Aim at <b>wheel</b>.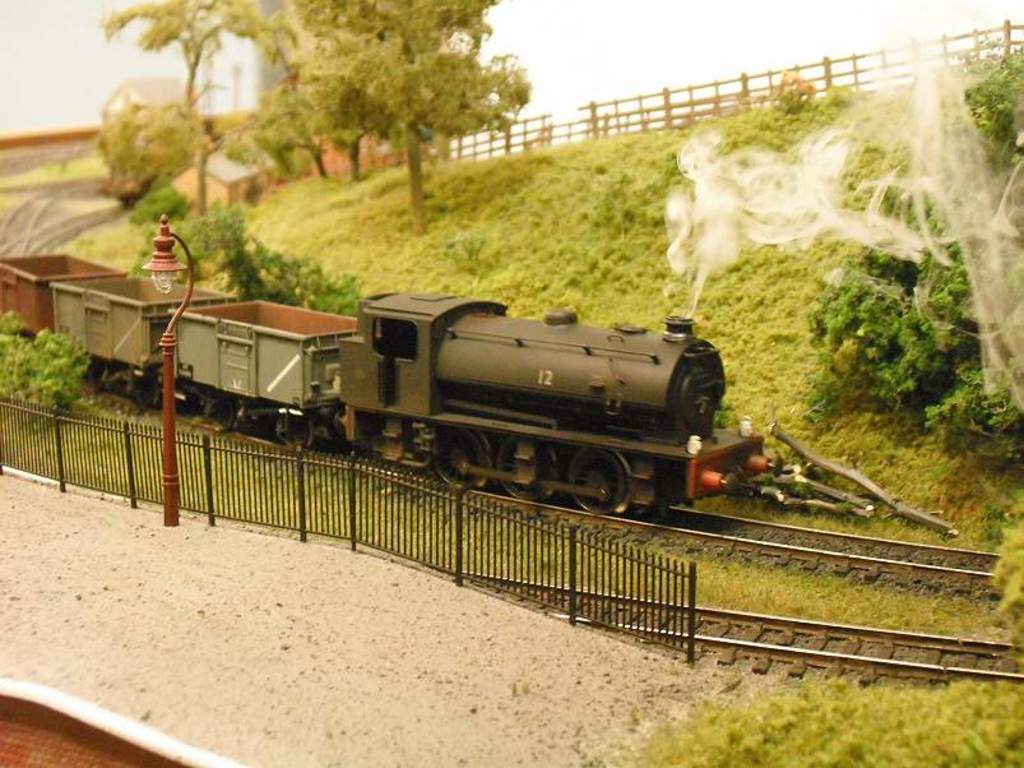
Aimed at locate(566, 441, 629, 519).
